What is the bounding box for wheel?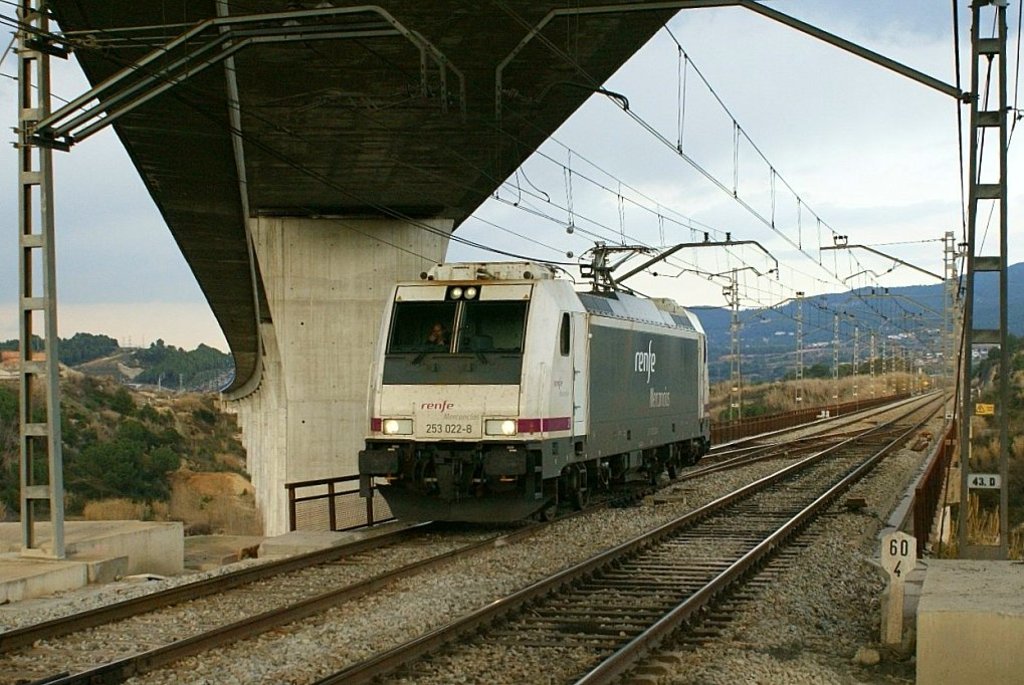
[542,506,558,523].
